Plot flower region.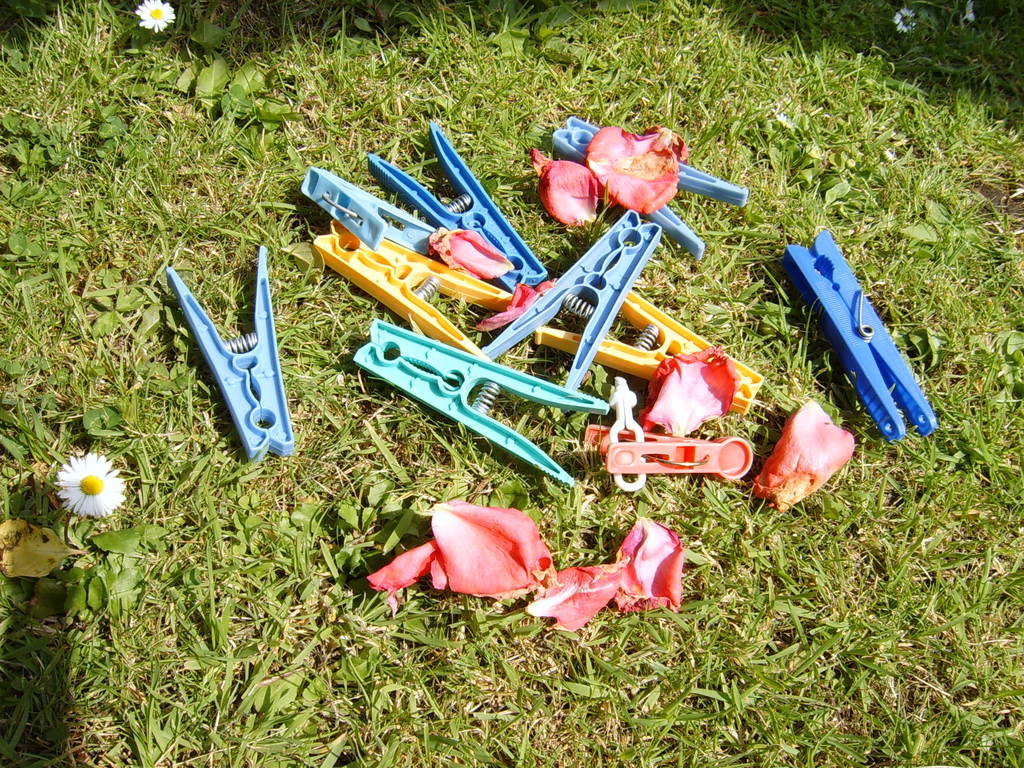
Plotted at box(588, 122, 697, 214).
